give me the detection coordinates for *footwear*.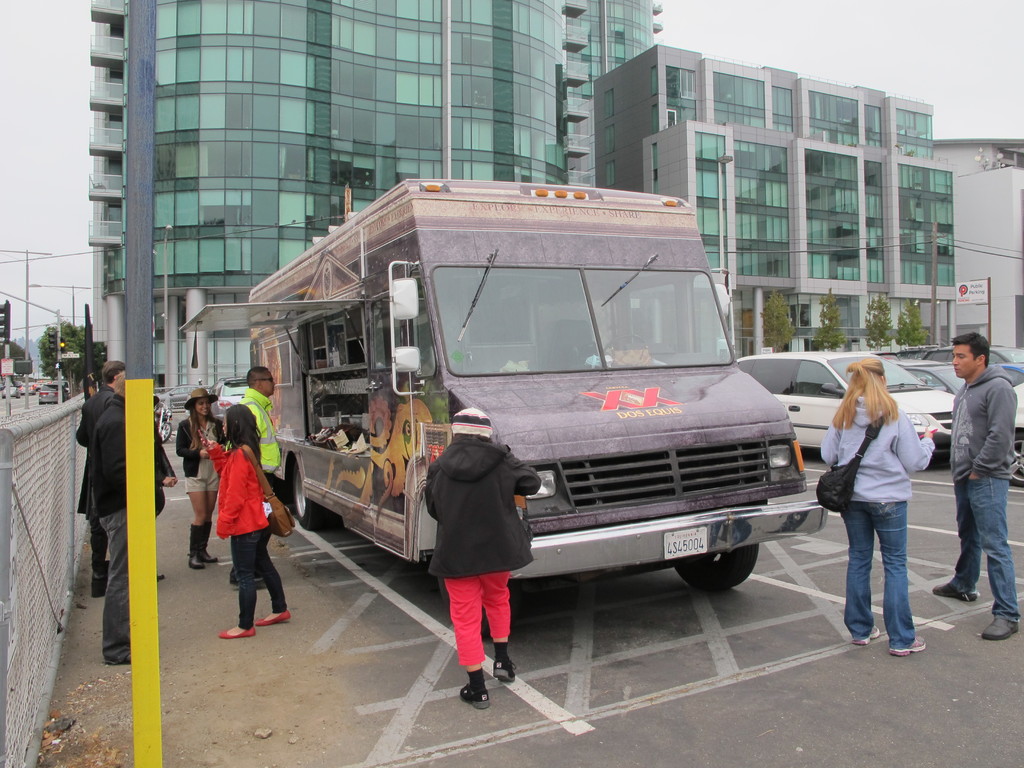
bbox=(255, 605, 291, 627).
